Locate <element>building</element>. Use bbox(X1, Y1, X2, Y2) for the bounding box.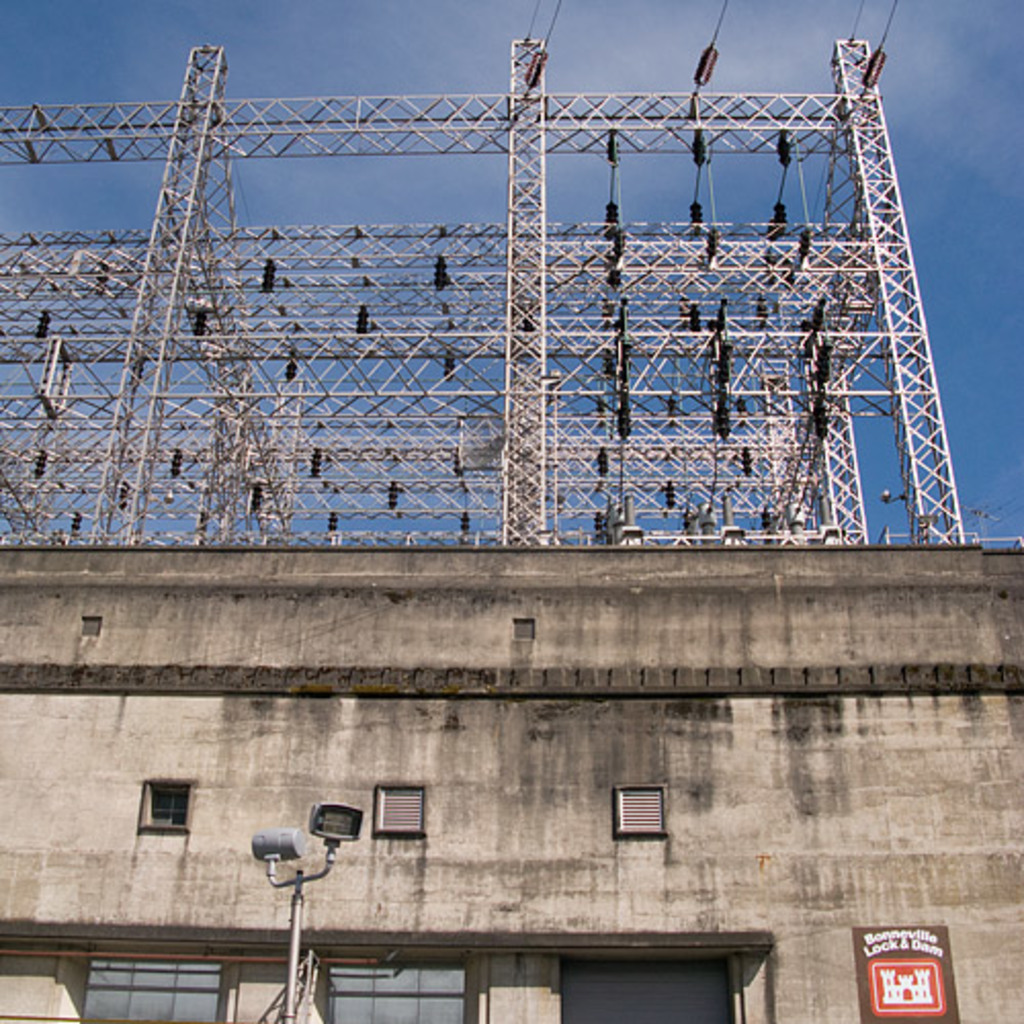
bbox(0, 545, 1022, 1022).
